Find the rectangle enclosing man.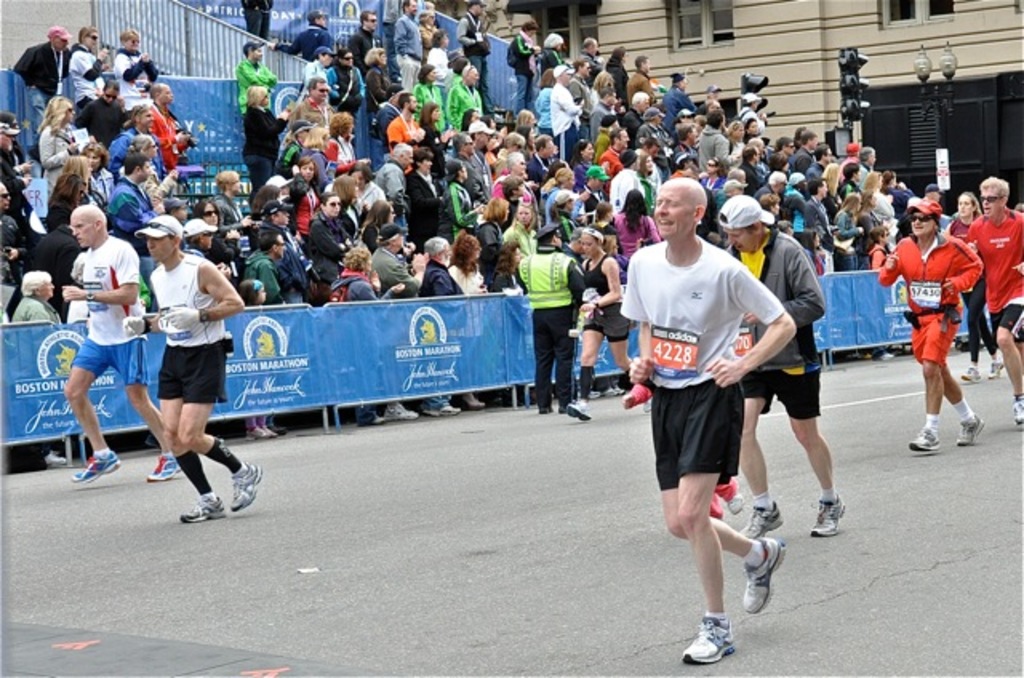
104,150,157,289.
